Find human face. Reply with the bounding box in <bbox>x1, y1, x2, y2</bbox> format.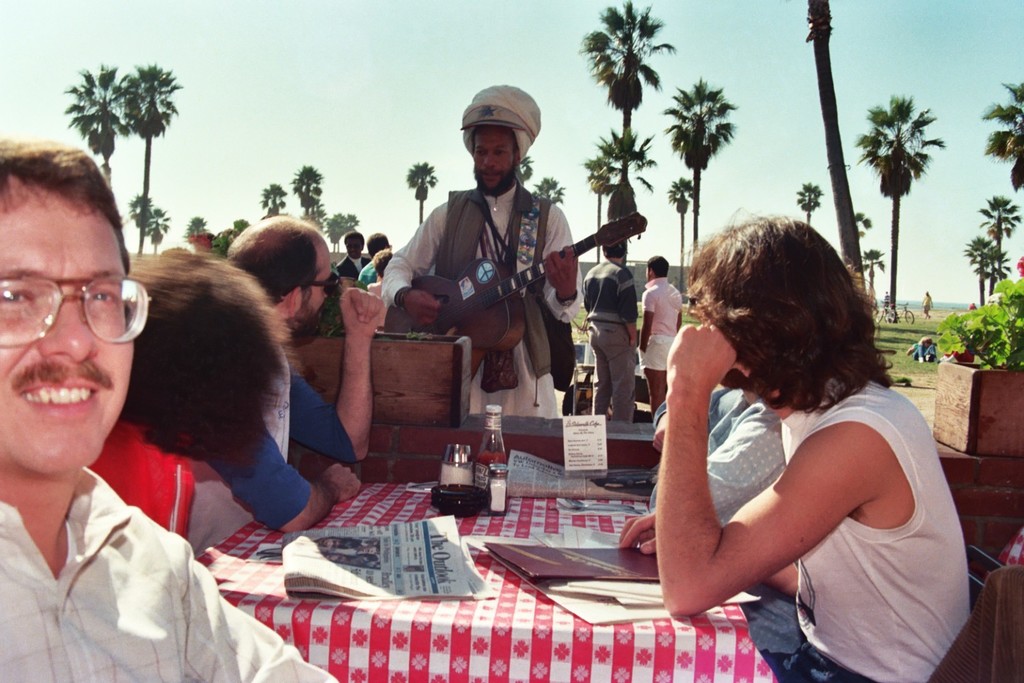
<bbox>470, 126, 515, 192</bbox>.
